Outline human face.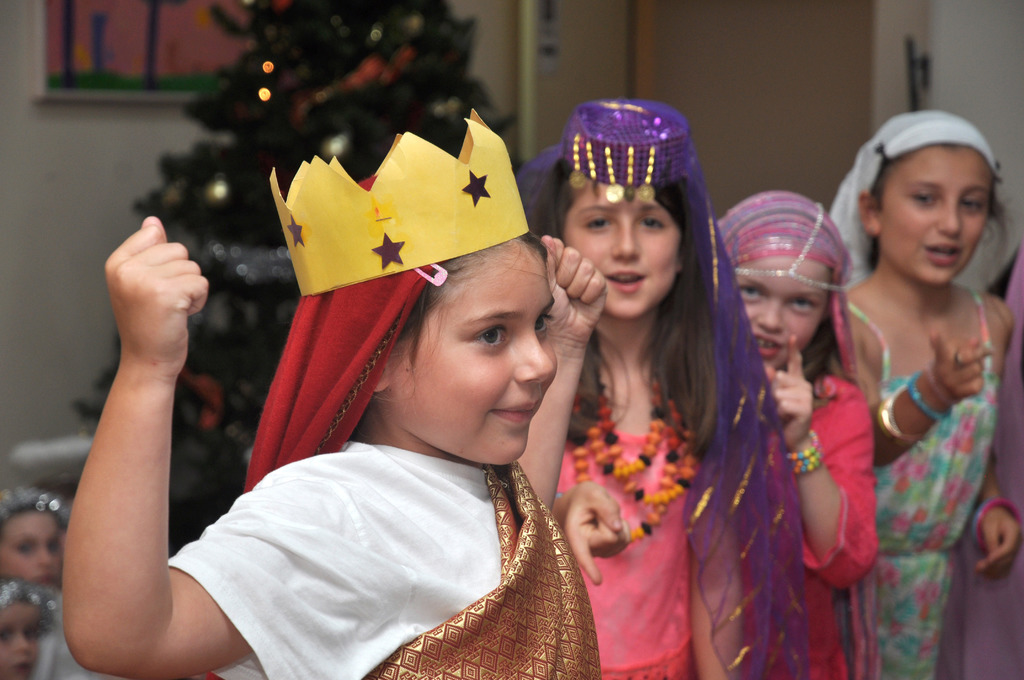
Outline: [0, 602, 43, 679].
